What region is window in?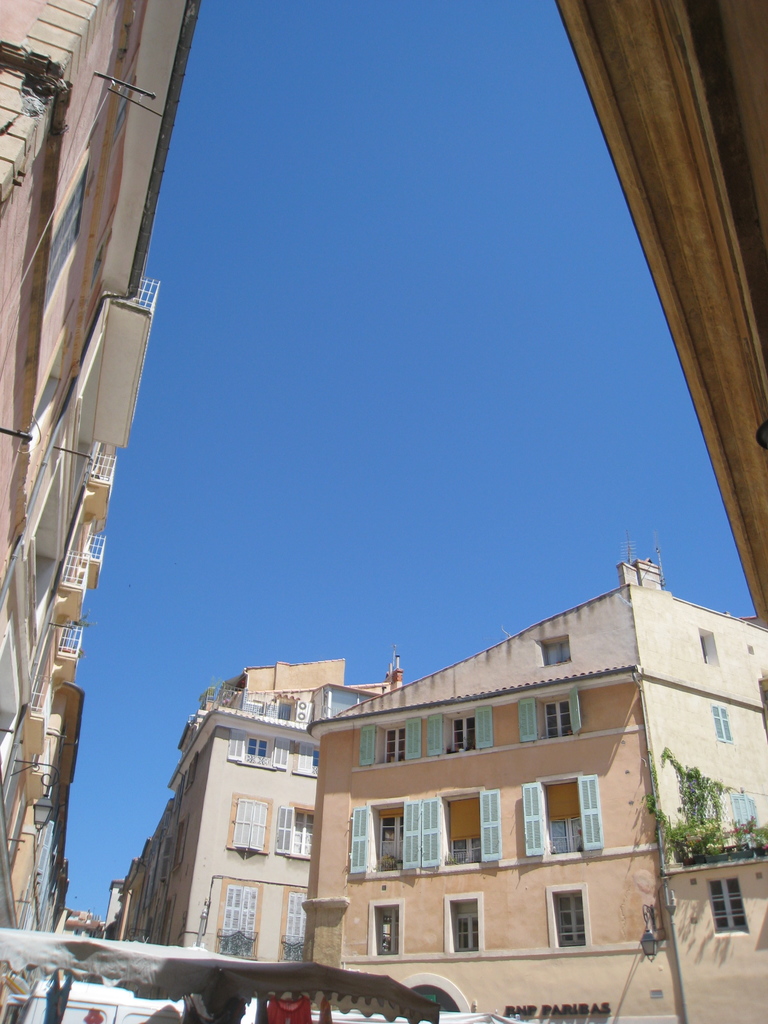
{"left": 522, "top": 691, "right": 584, "bottom": 748}.
